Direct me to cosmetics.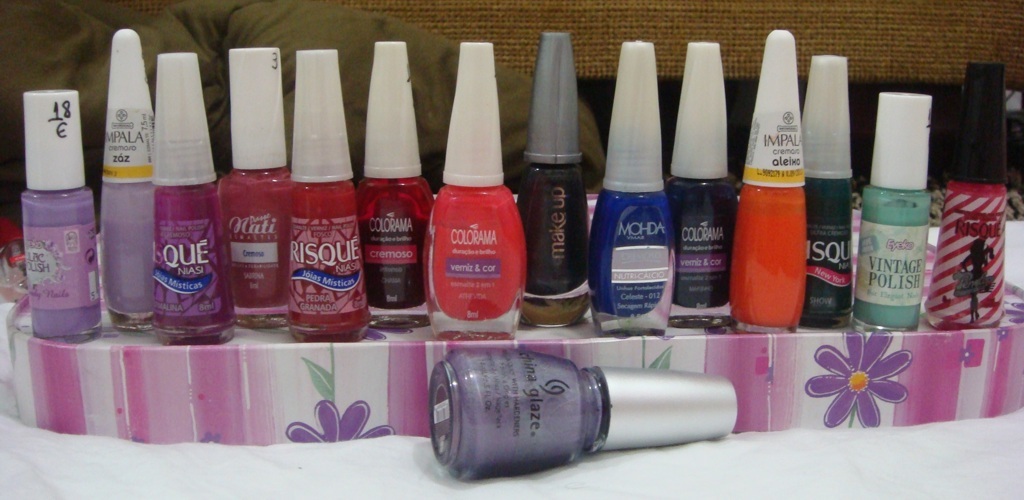
Direction: bbox(853, 91, 933, 335).
